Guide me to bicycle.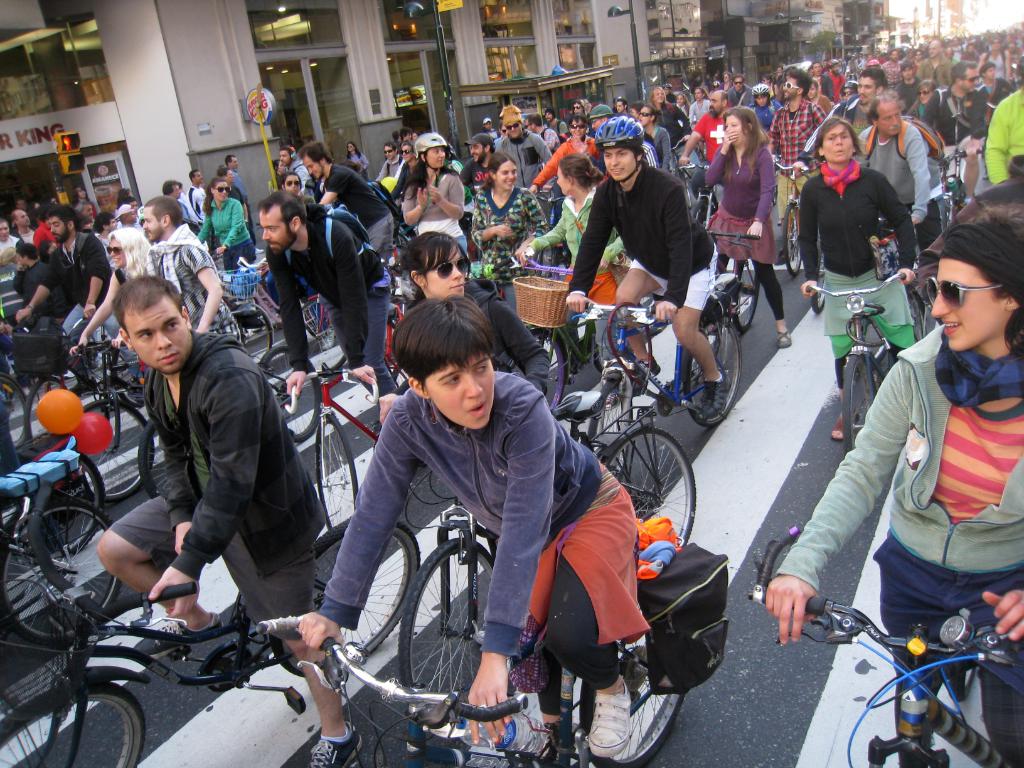
Guidance: {"x1": 799, "y1": 239, "x2": 835, "y2": 314}.
